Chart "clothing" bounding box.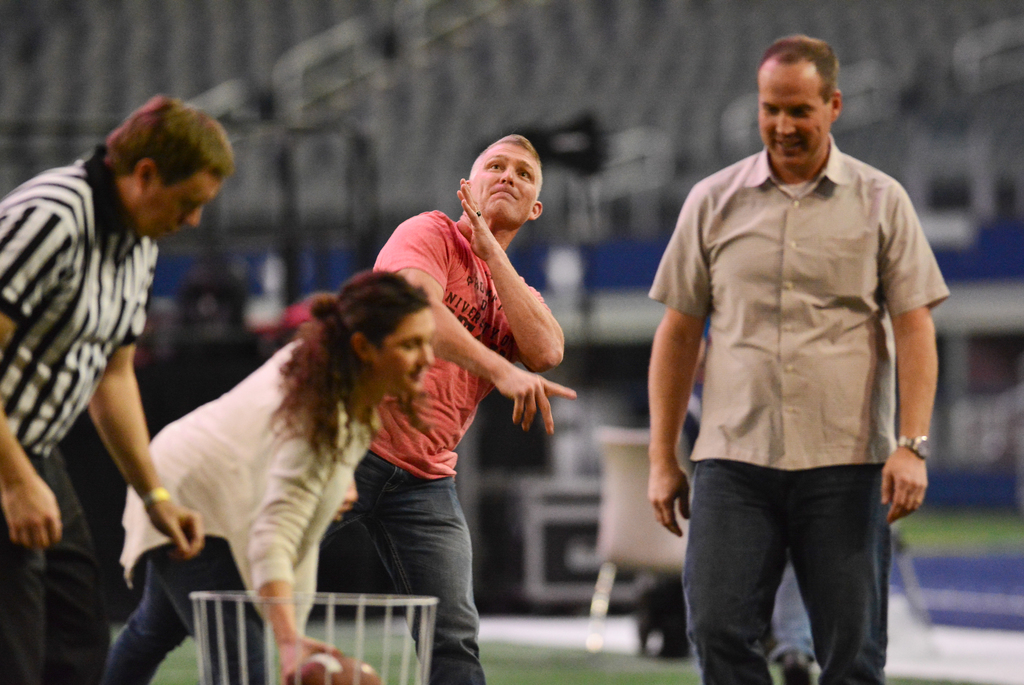
Charted: {"left": 641, "top": 94, "right": 945, "bottom": 632}.
